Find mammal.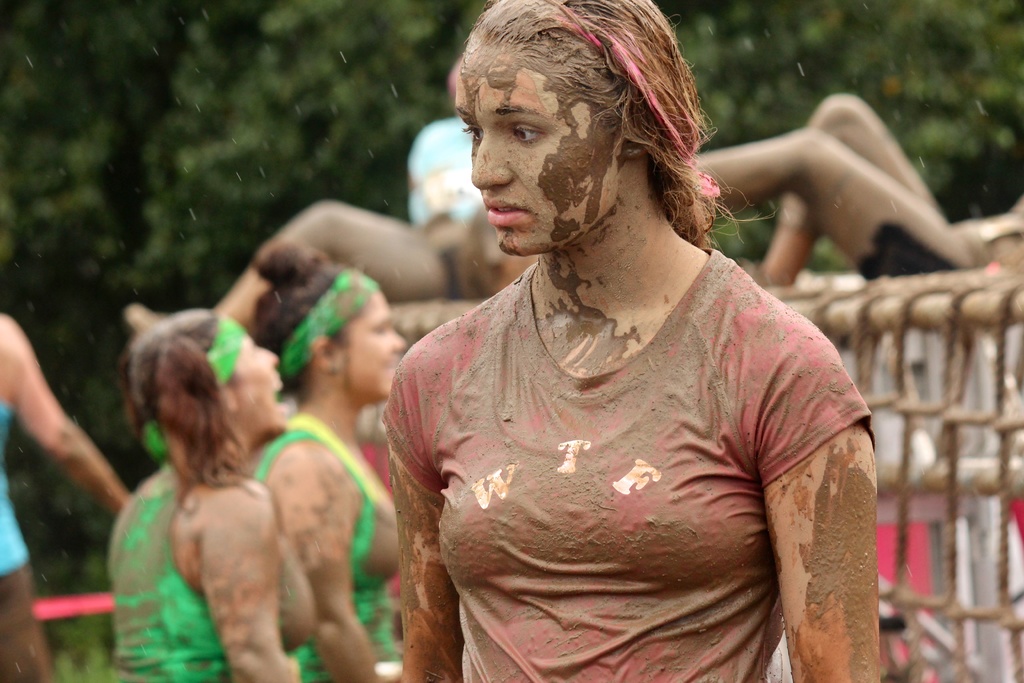
crop(254, 240, 413, 679).
